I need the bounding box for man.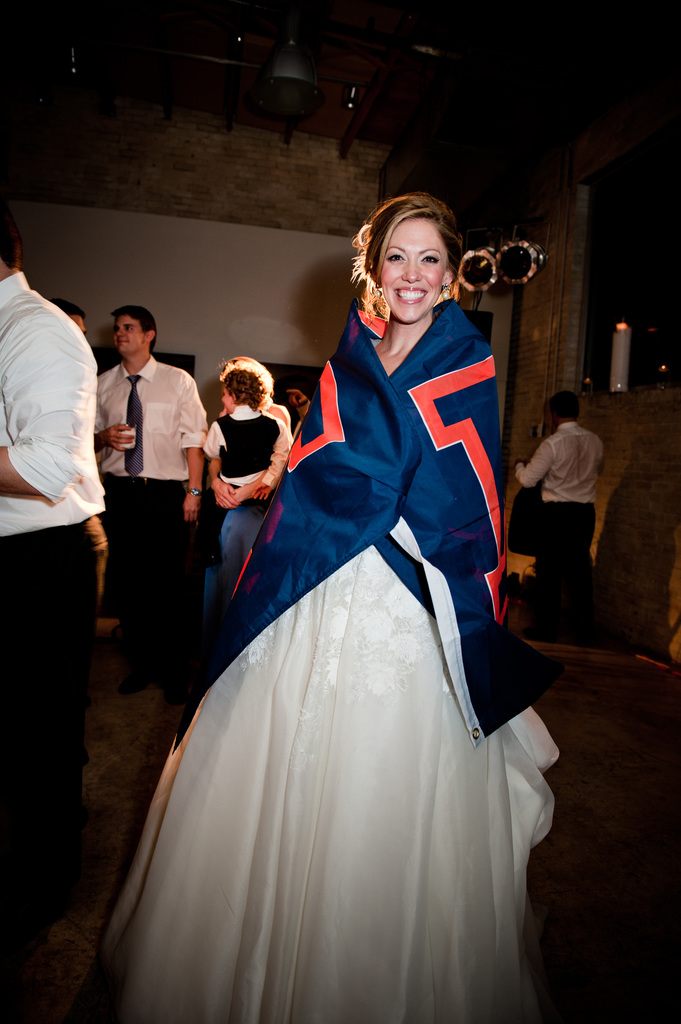
Here it is: select_region(92, 297, 211, 694).
